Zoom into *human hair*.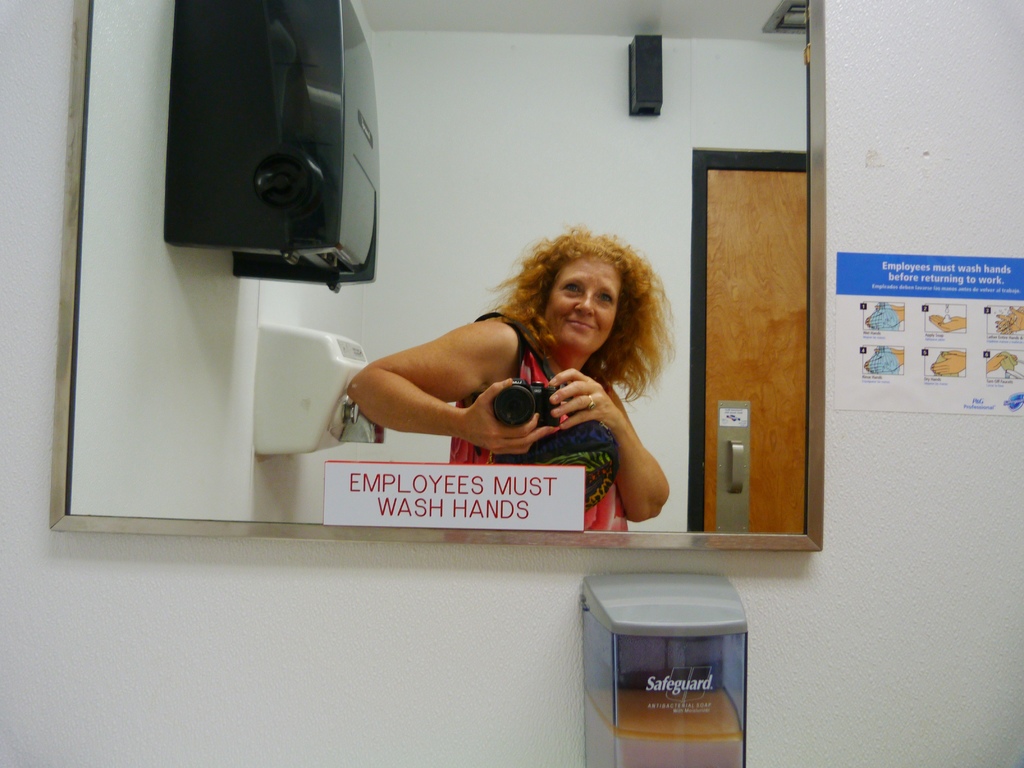
Zoom target: l=501, t=221, r=660, b=392.
